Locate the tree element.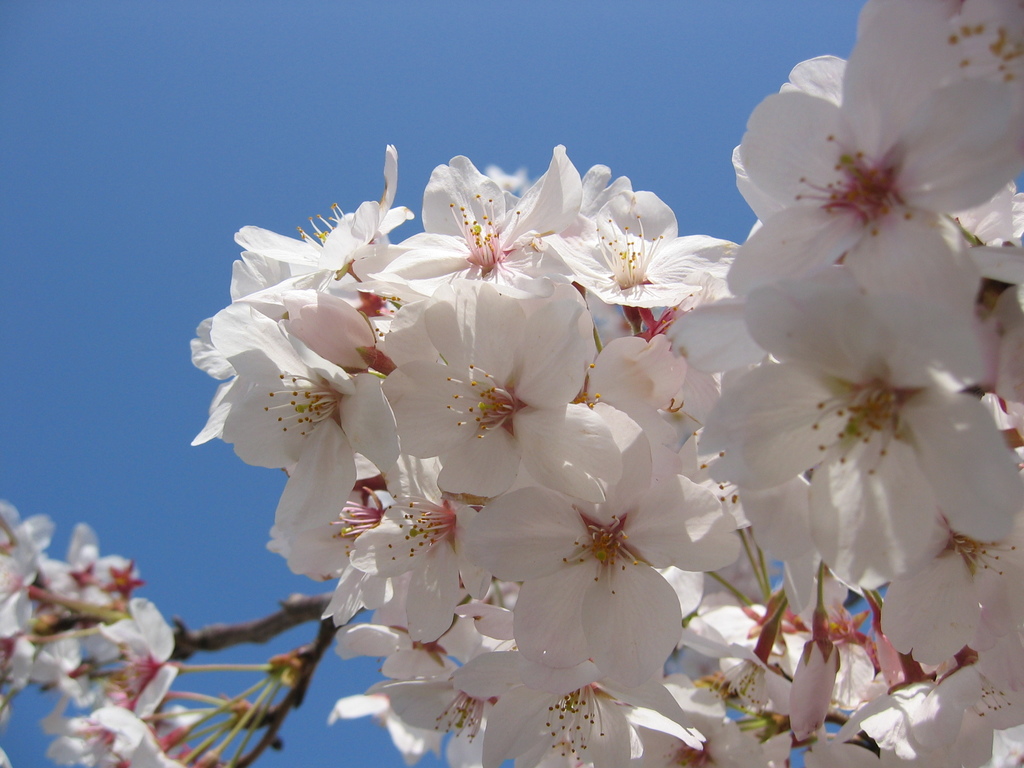
Element bbox: x1=0 y1=0 x2=1023 y2=767.
